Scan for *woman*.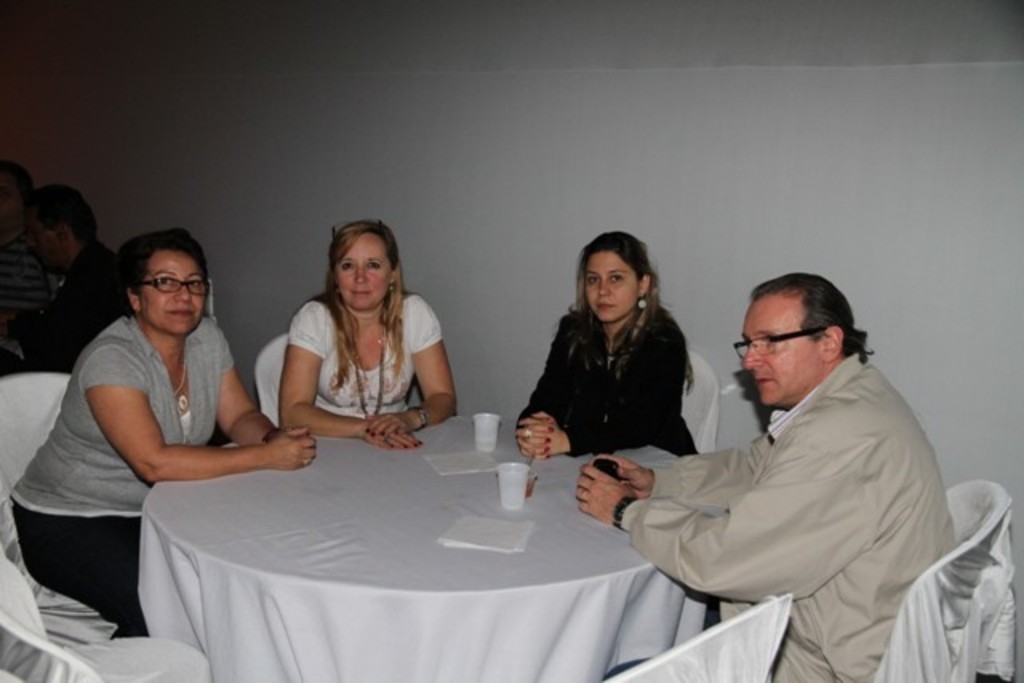
Scan result: detection(274, 218, 461, 449).
